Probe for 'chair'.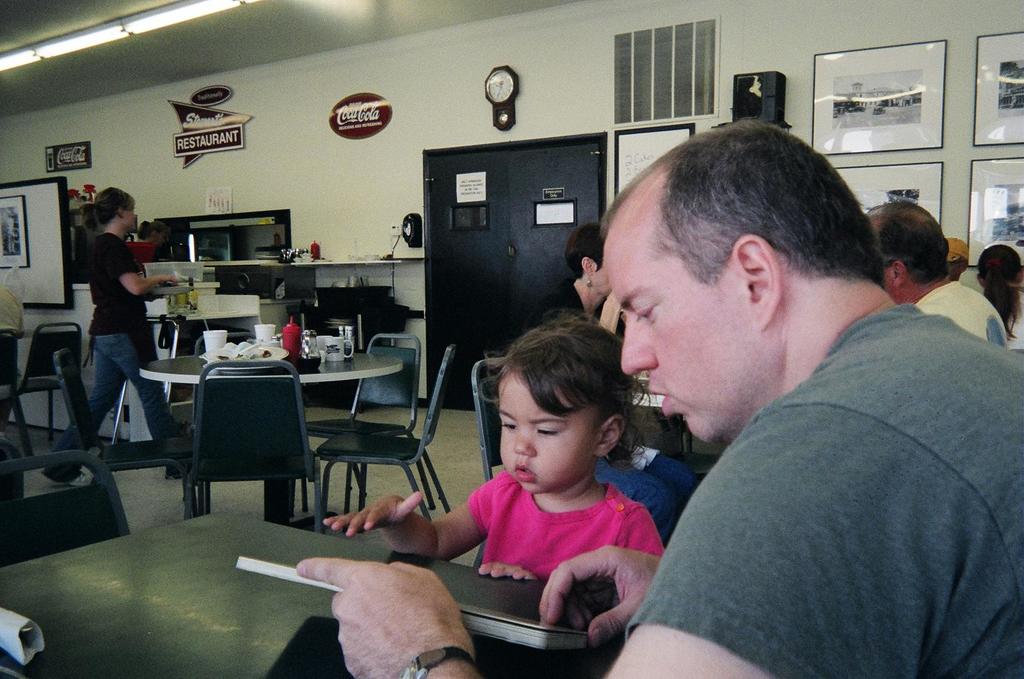
Probe result: crop(298, 332, 440, 523).
